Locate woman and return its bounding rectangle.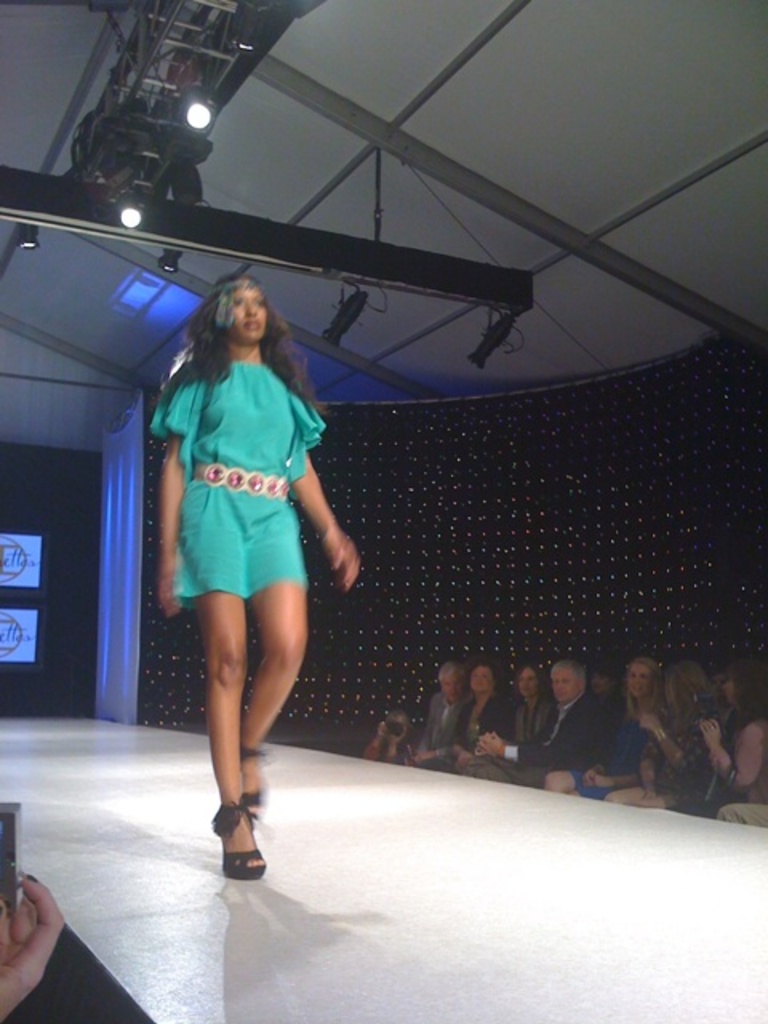
x1=152 y1=262 x2=350 y2=824.
